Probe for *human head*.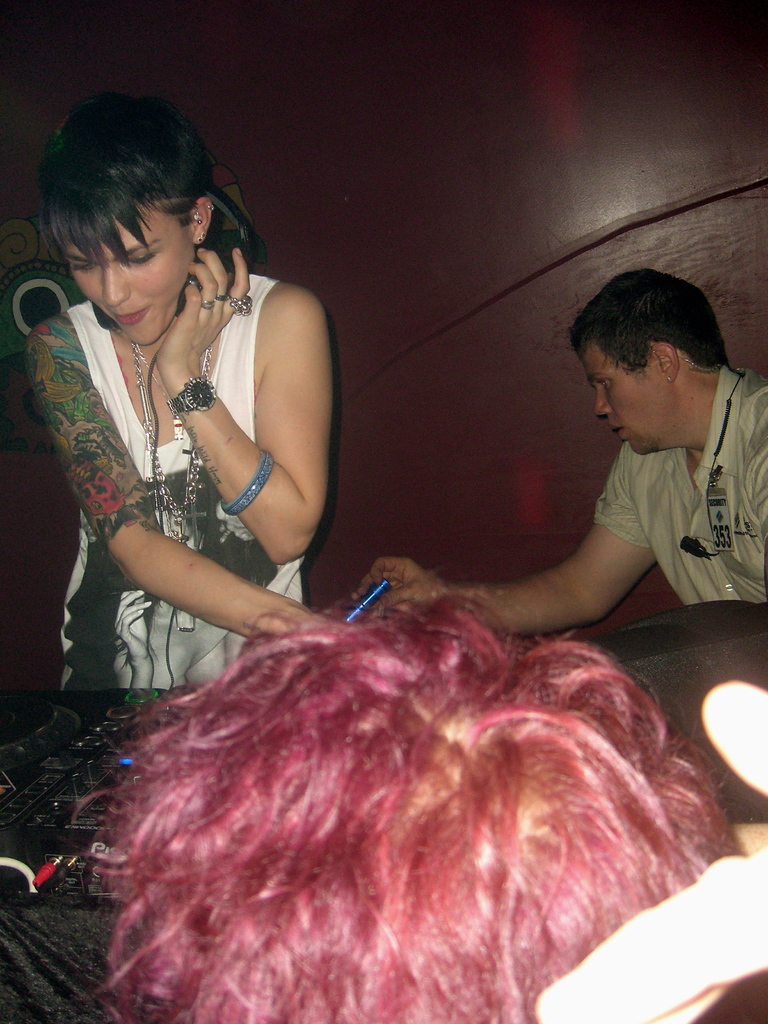
Probe result: x1=571 y1=266 x2=723 y2=461.
